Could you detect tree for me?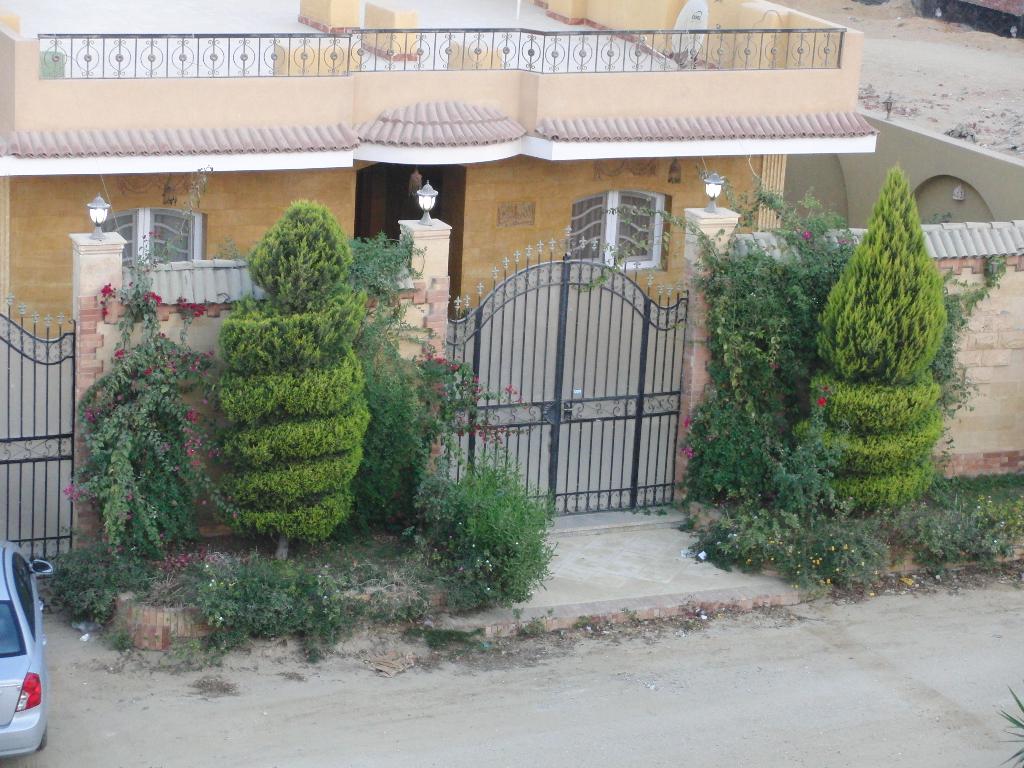
Detection result: bbox=[224, 194, 369, 565].
